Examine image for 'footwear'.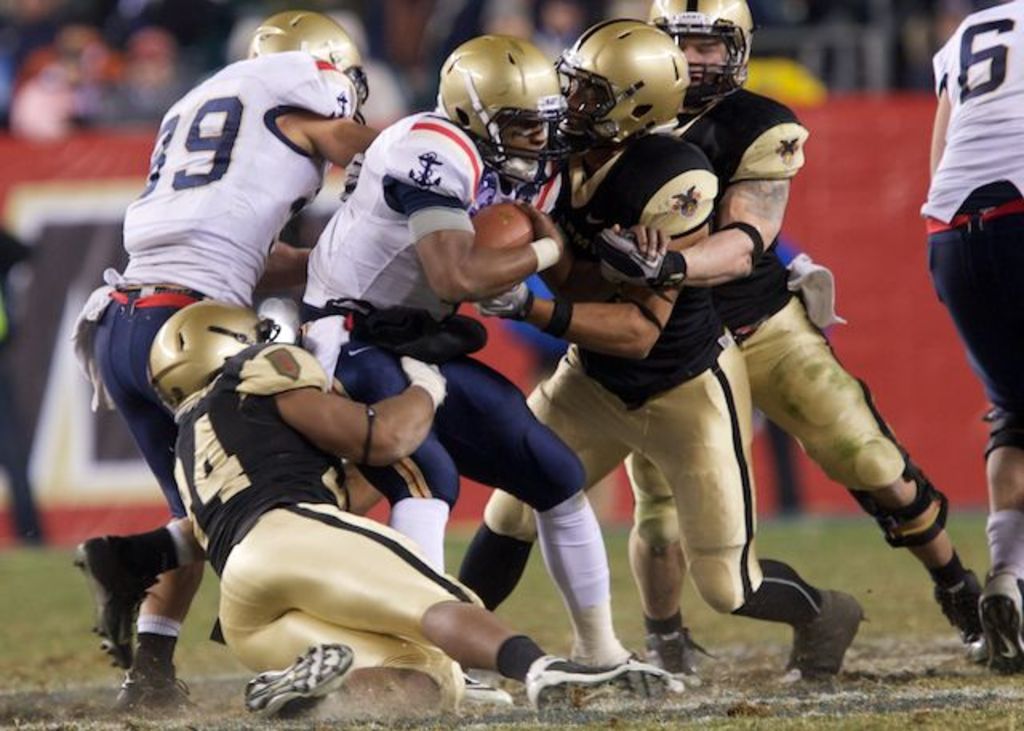
Examination result: {"left": 106, "top": 661, "right": 205, "bottom": 717}.
